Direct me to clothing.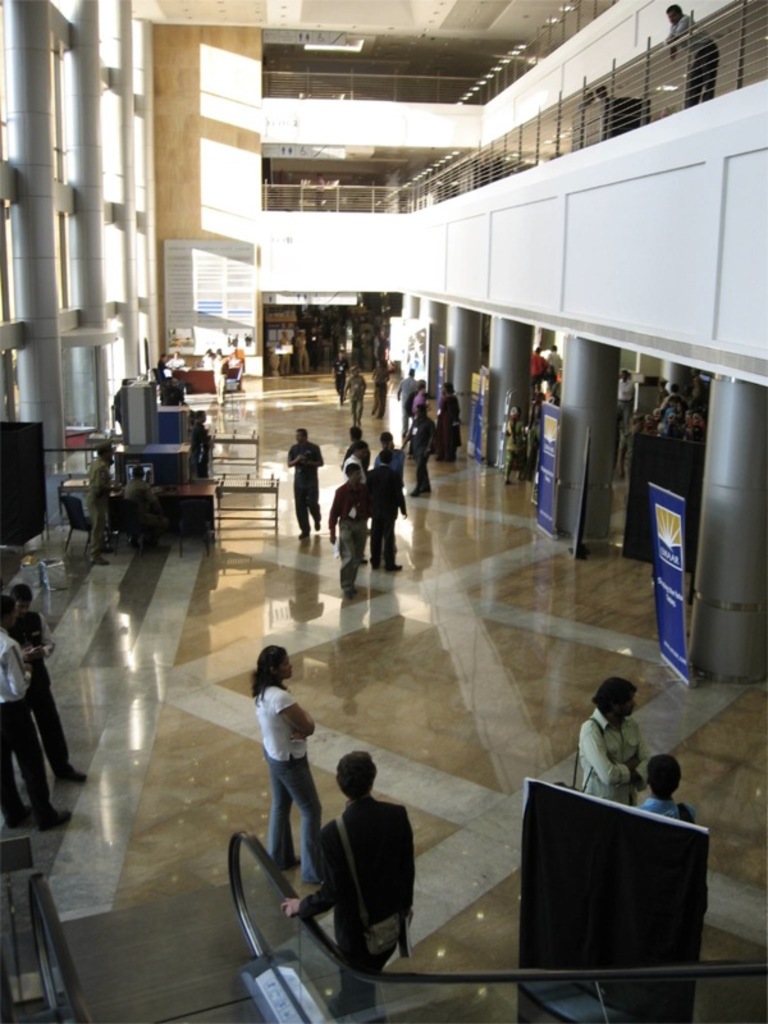
Direction: crop(129, 475, 165, 539).
